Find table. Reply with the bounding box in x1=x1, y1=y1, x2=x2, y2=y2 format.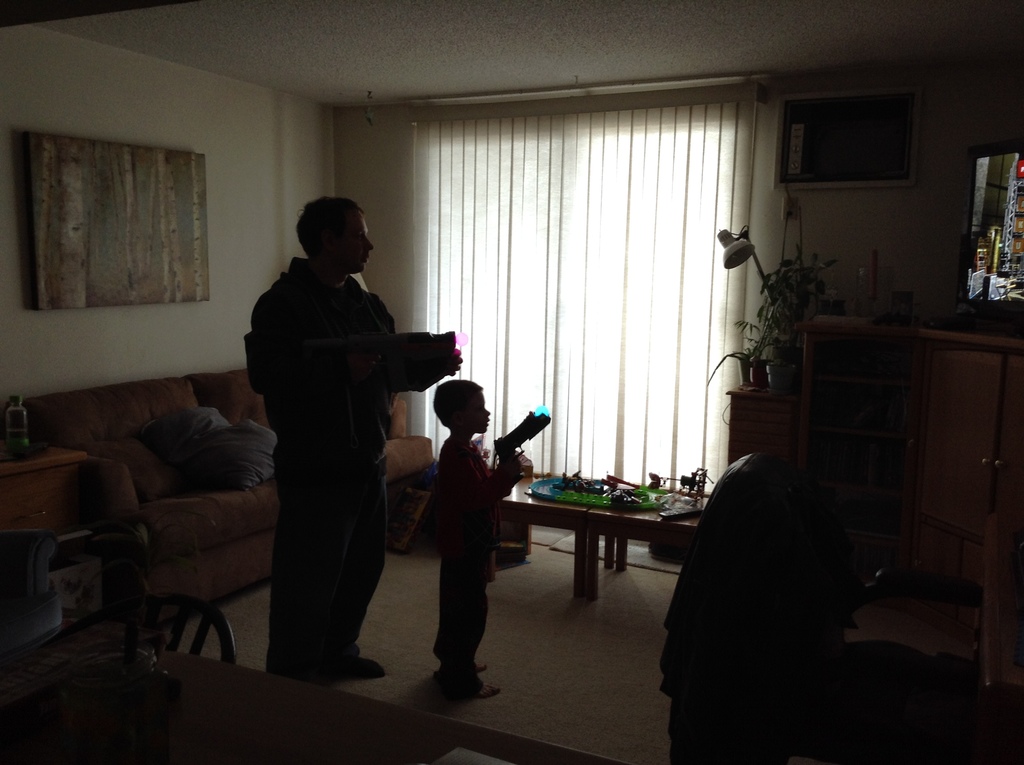
x1=1, y1=651, x2=618, y2=764.
